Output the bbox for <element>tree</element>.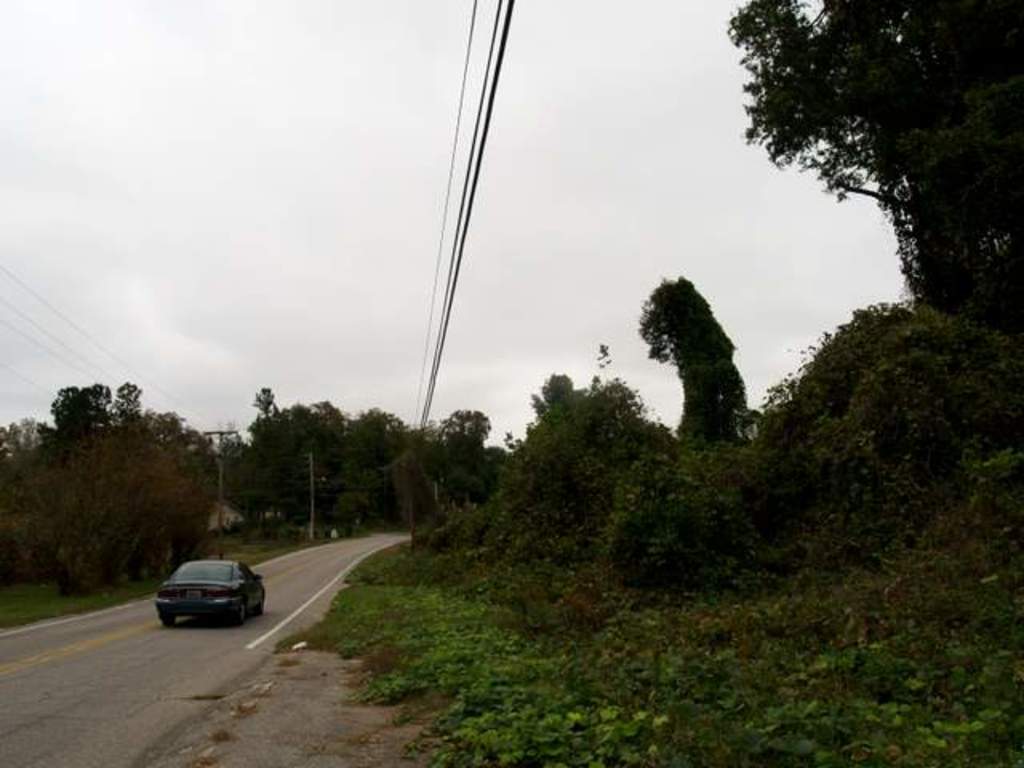
{"left": 637, "top": 270, "right": 752, "bottom": 442}.
